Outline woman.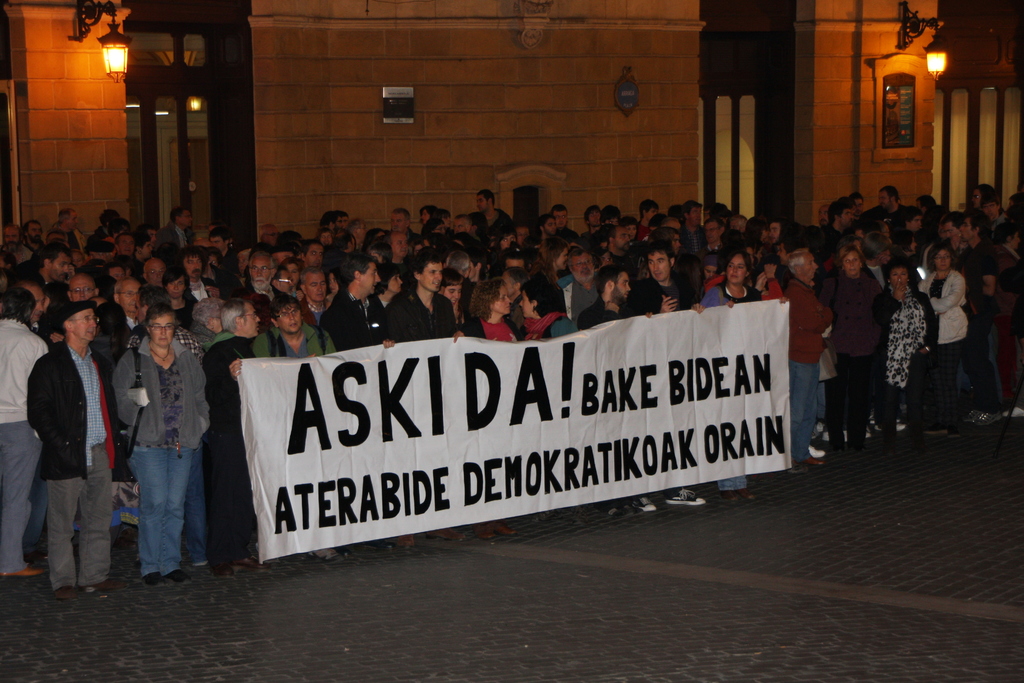
Outline: <region>706, 251, 785, 514</region>.
